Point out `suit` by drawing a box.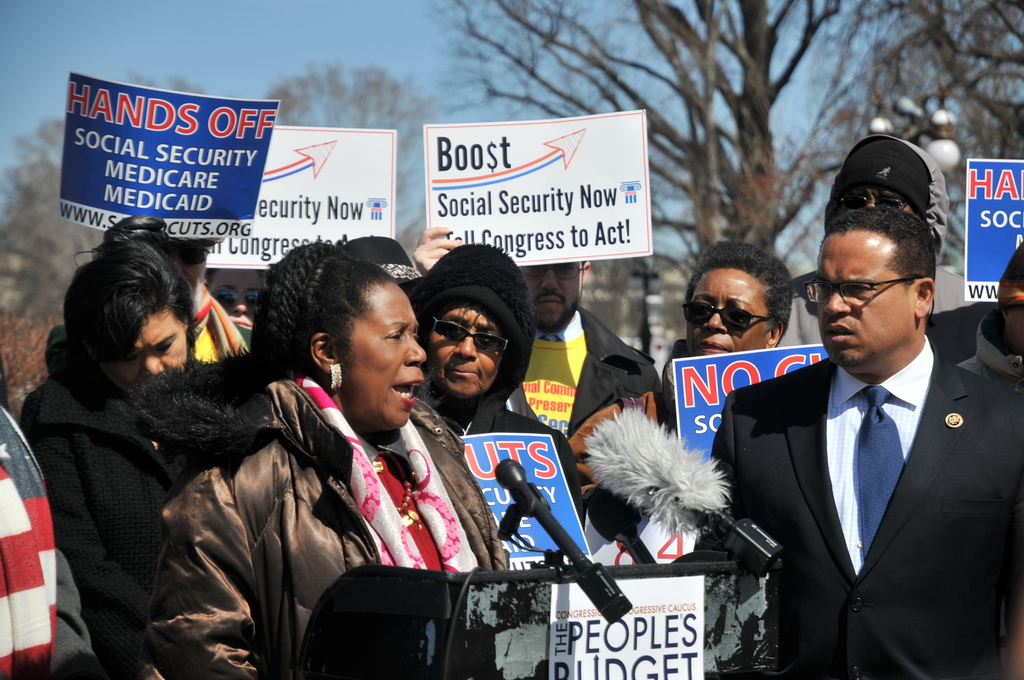
730, 254, 1012, 670.
